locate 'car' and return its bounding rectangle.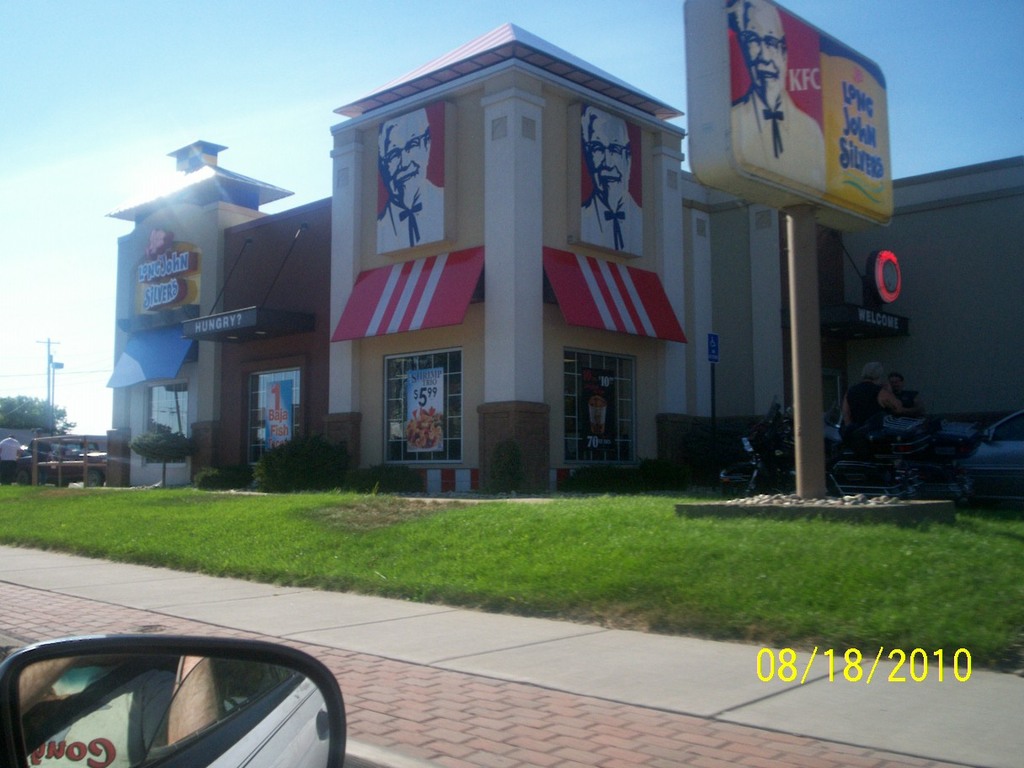
bbox(0, 635, 347, 767).
